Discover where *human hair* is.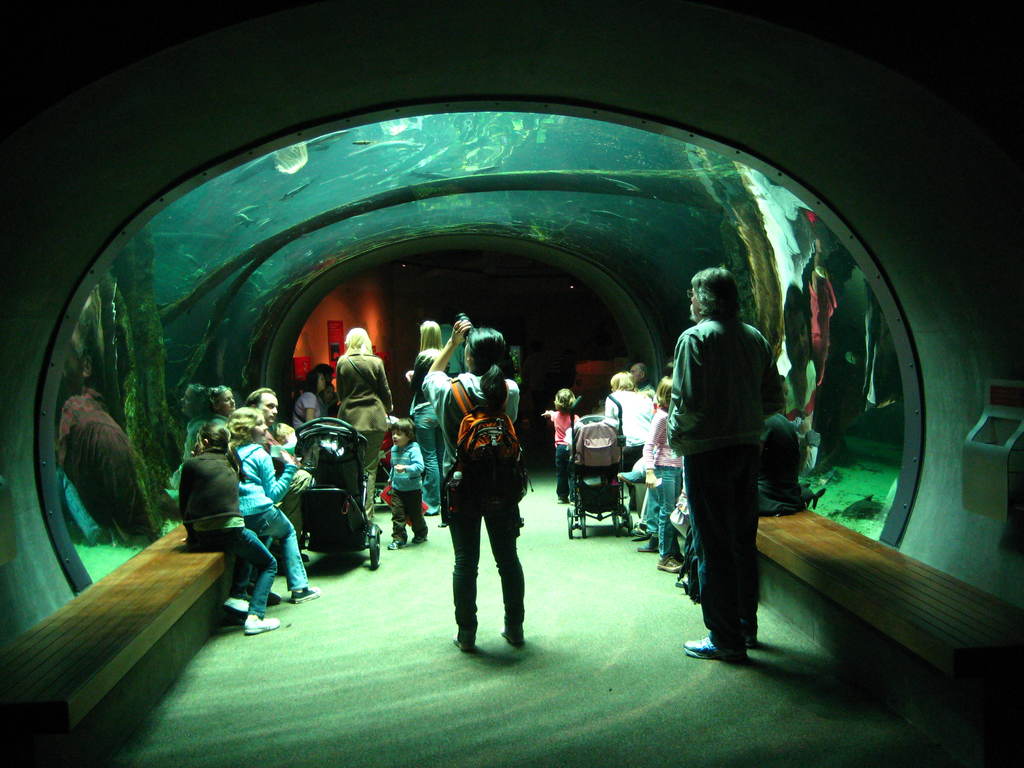
Discovered at BBox(223, 409, 260, 443).
